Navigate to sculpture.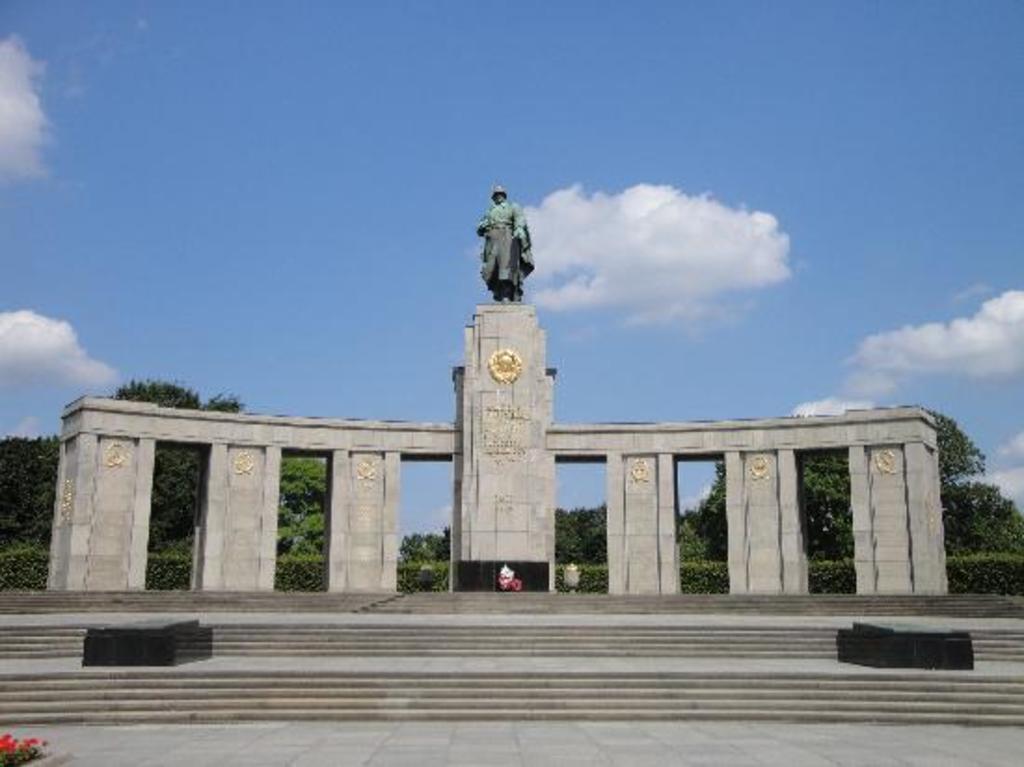
Navigation target: select_region(475, 197, 536, 302).
